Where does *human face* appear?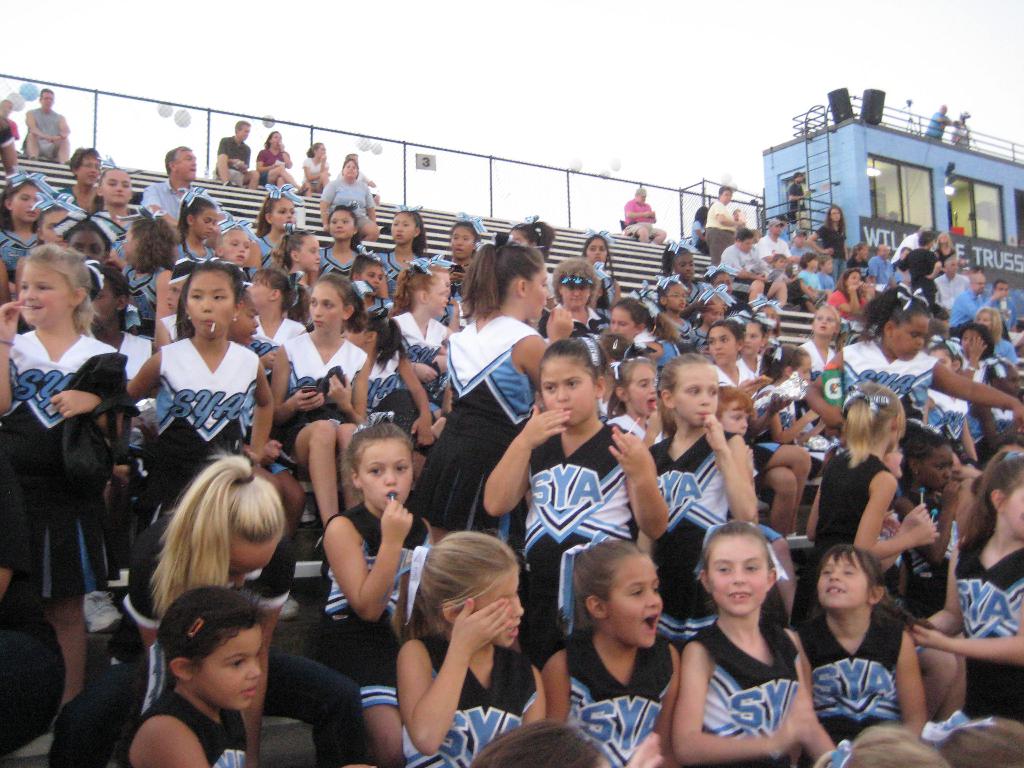
Appears at bbox=(362, 435, 412, 511).
